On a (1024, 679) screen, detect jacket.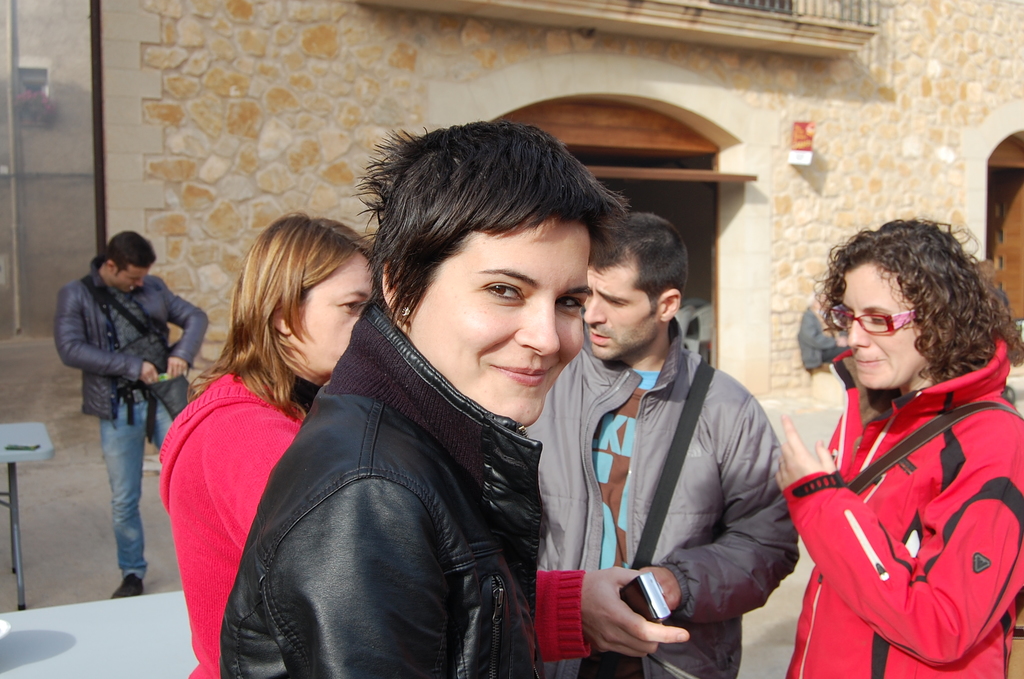
514:316:797:675.
